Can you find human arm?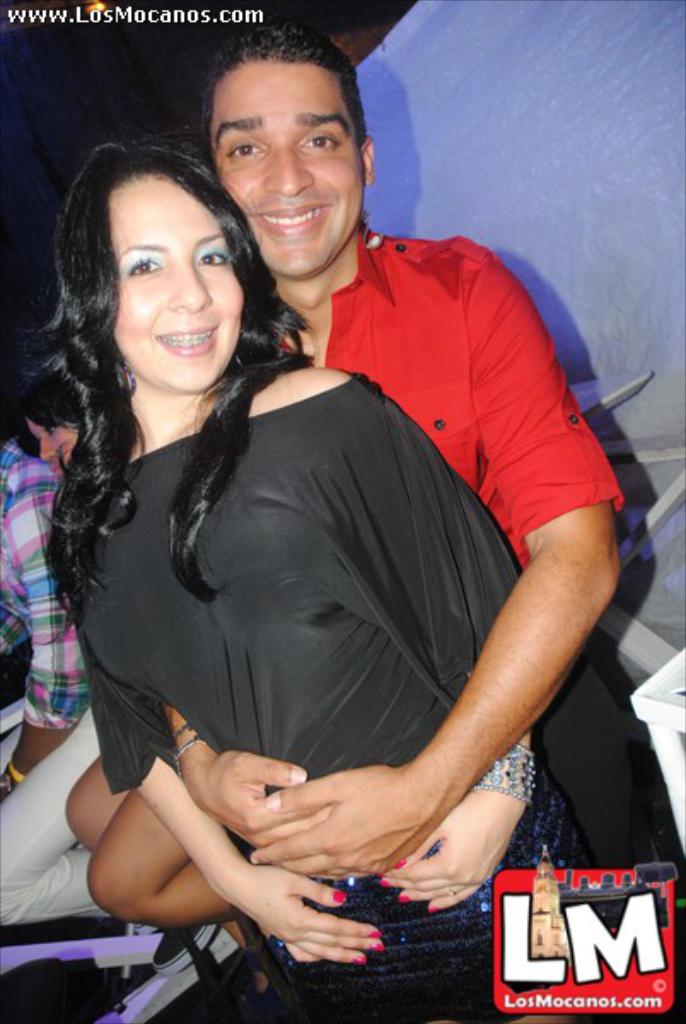
Yes, bounding box: <region>0, 457, 89, 799</region>.
